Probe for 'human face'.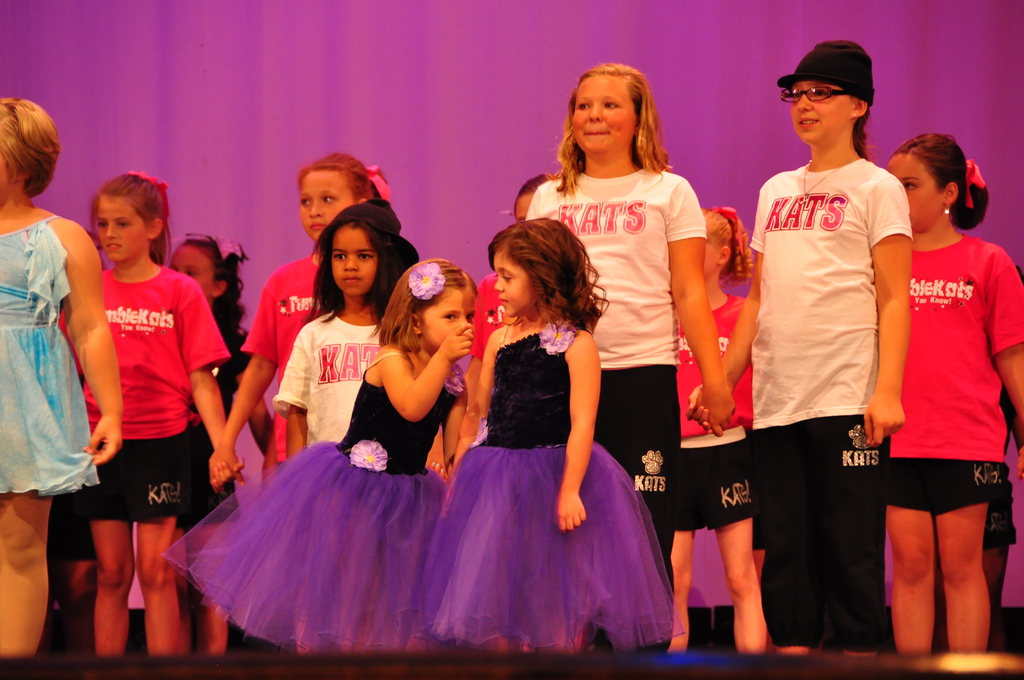
Probe result: 169:243:216:300.
